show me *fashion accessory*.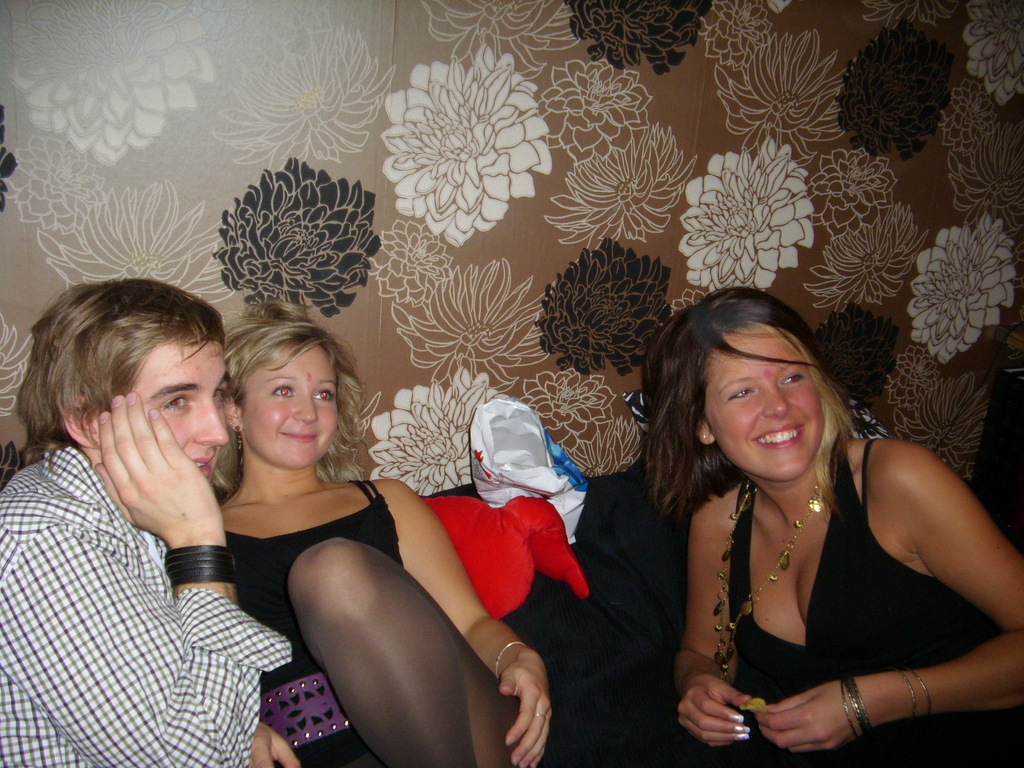
*fashion accessory* is here: select_region(898, 673, 916, 720).
